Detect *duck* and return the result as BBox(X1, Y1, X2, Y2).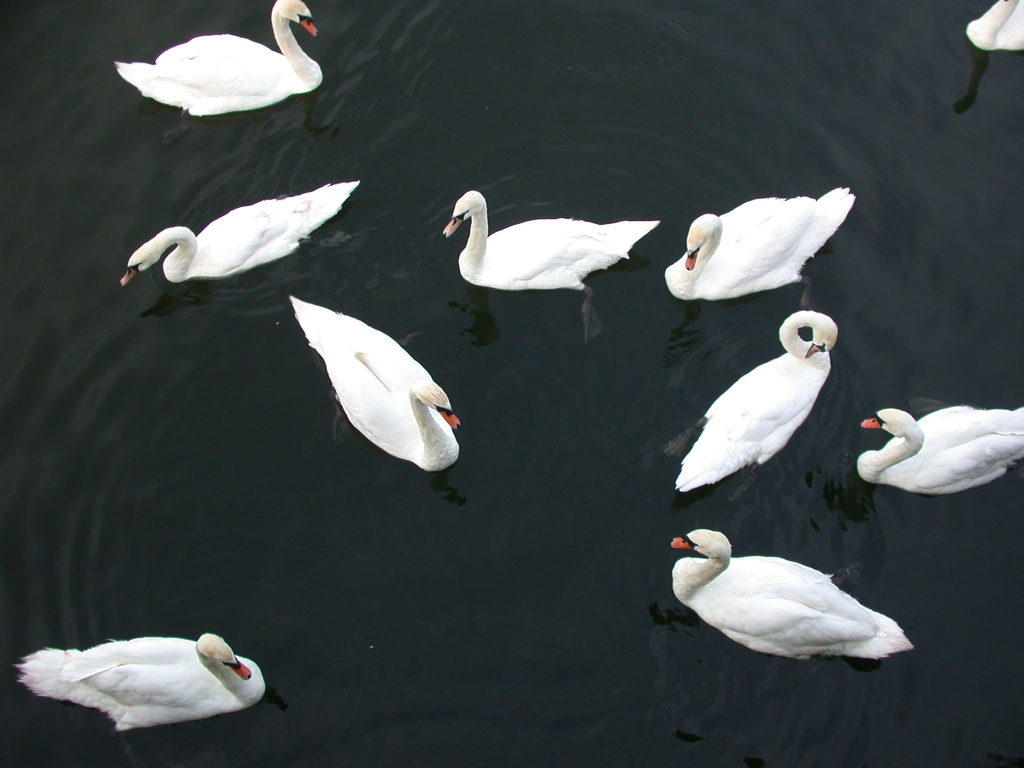
BBox(289, 289, 477, 471).
